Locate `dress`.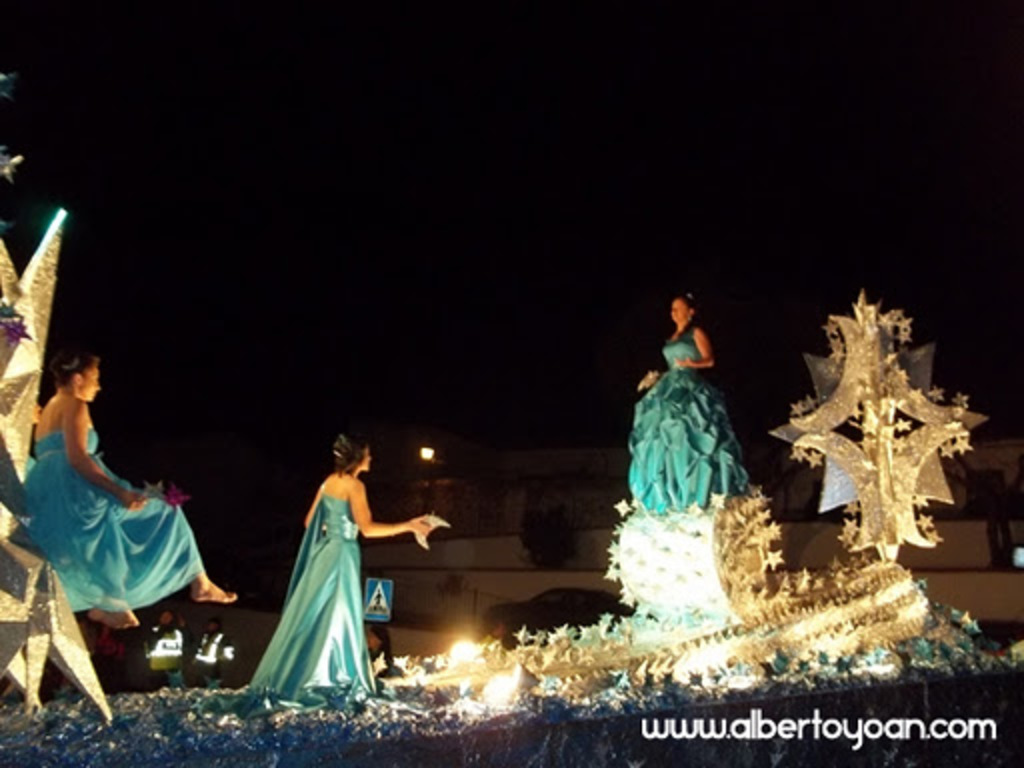
Bounding box: [180,488,392,724].
